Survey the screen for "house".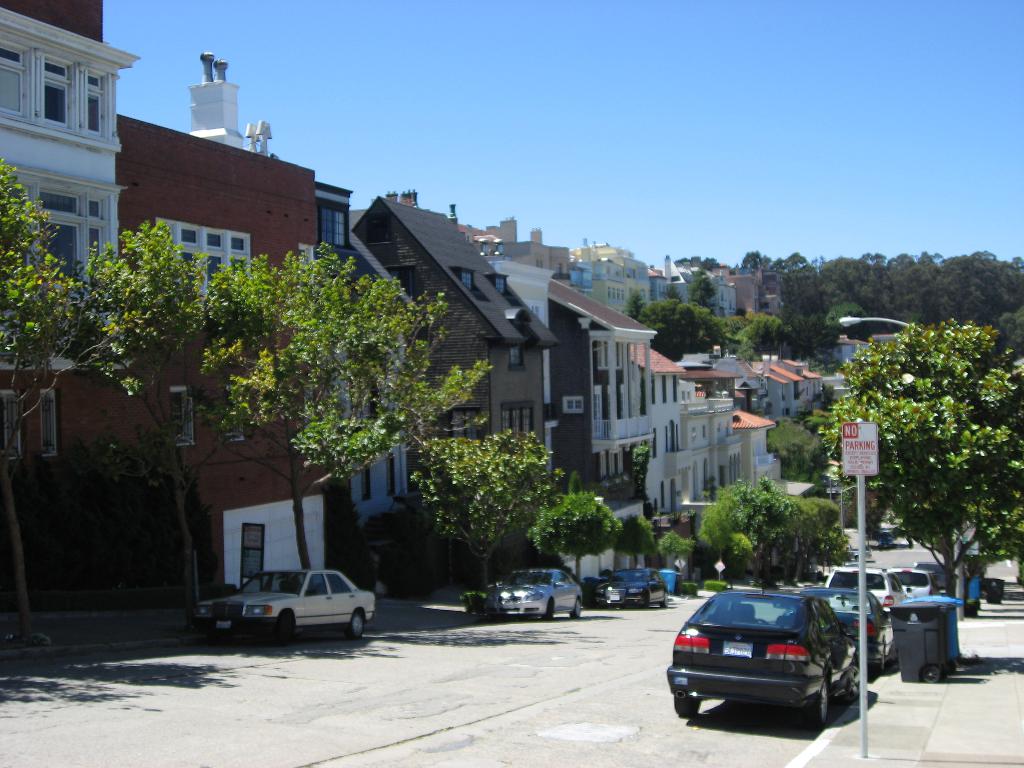
Survey found: rect(672, 353, 780, 460).
